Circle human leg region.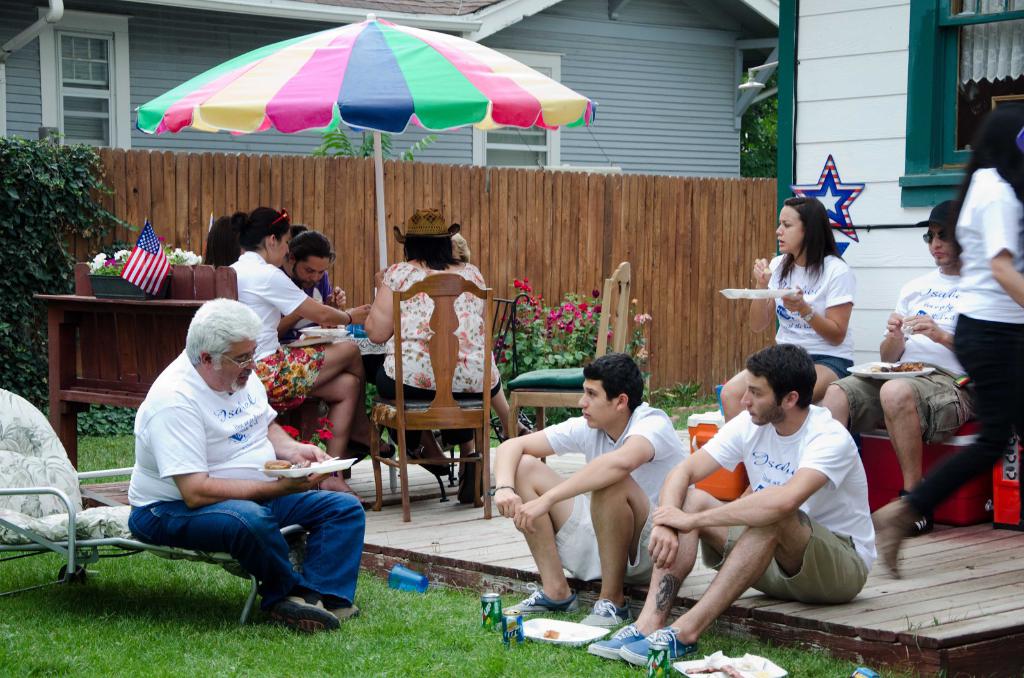
Region: [x1=312, y1=344, x2=392, y2=452].
